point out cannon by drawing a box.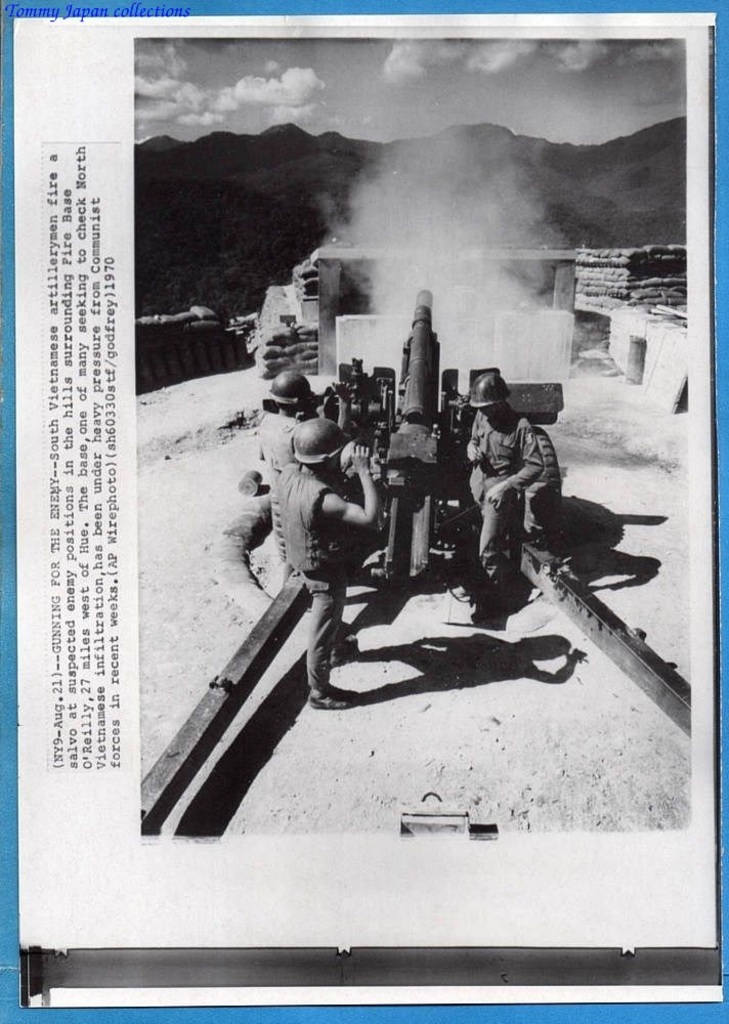
317/291/568/590.
